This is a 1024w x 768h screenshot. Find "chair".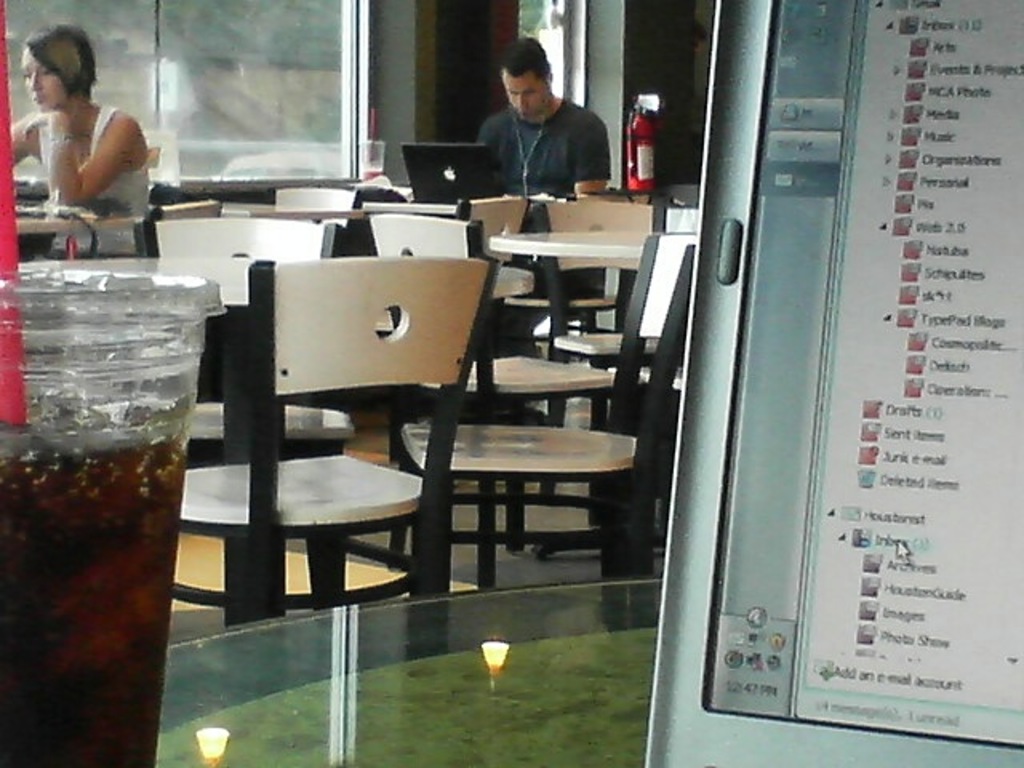
Bounding box: {"x1": 389, "y1": 232, "x2": 699, "y2": 654}.
